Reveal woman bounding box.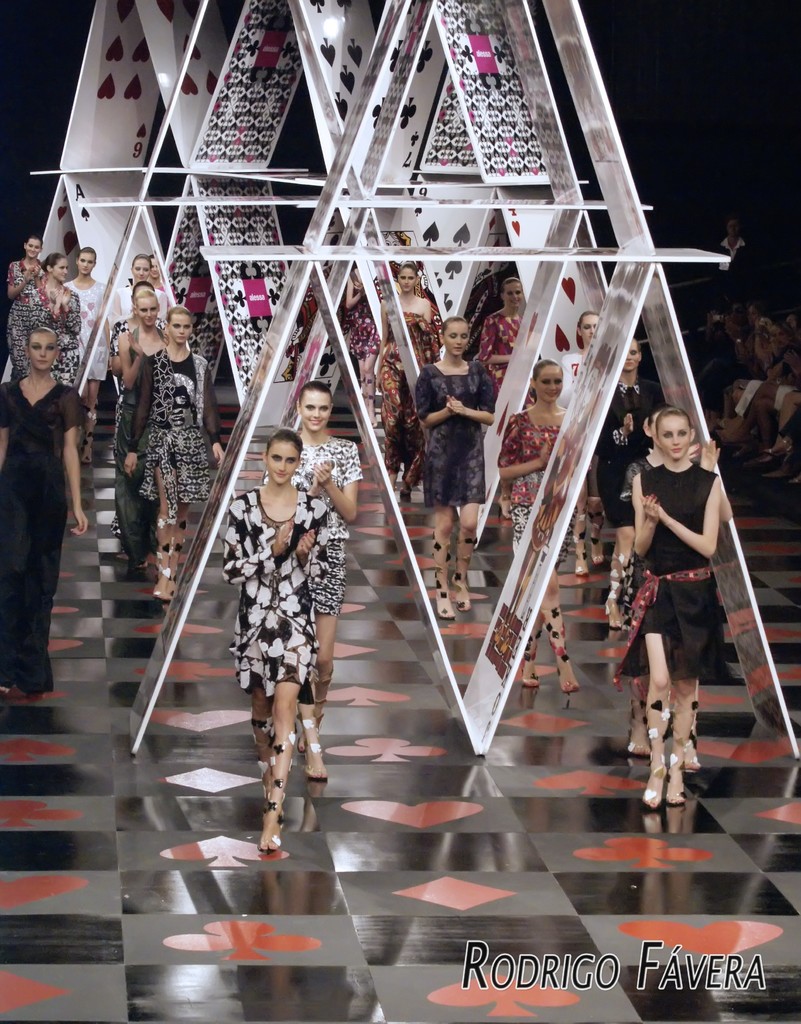
Revealed: <box>561,305,613,571</box>.
